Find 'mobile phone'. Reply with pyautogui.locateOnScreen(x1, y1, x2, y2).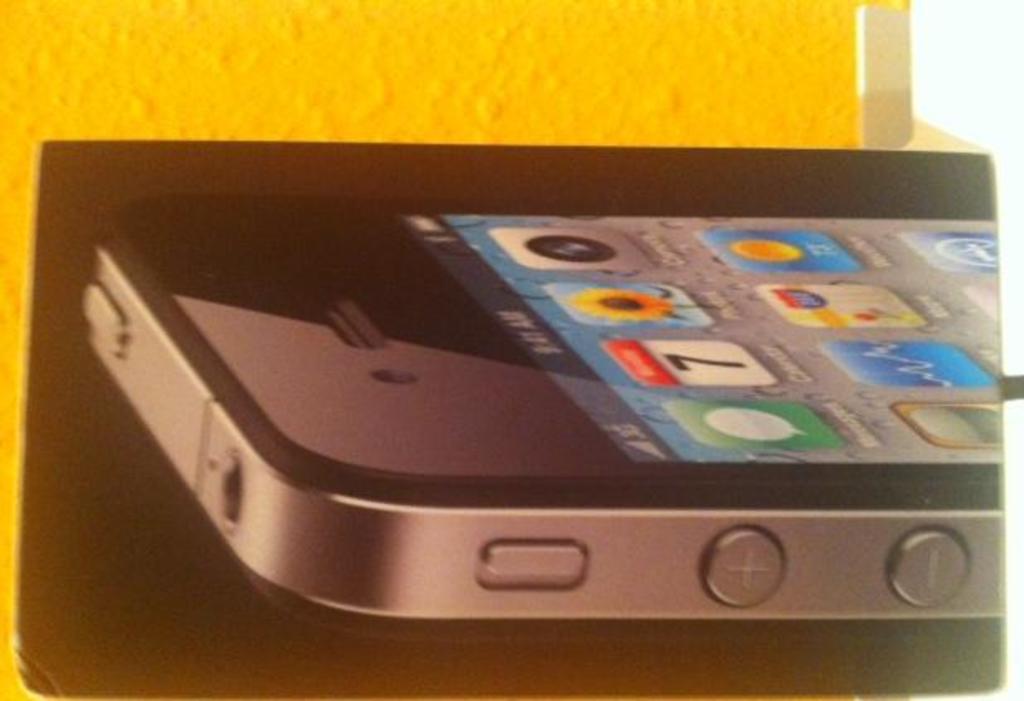
pyautogui.locateOnScreen(81, 205, 1012, 618).
